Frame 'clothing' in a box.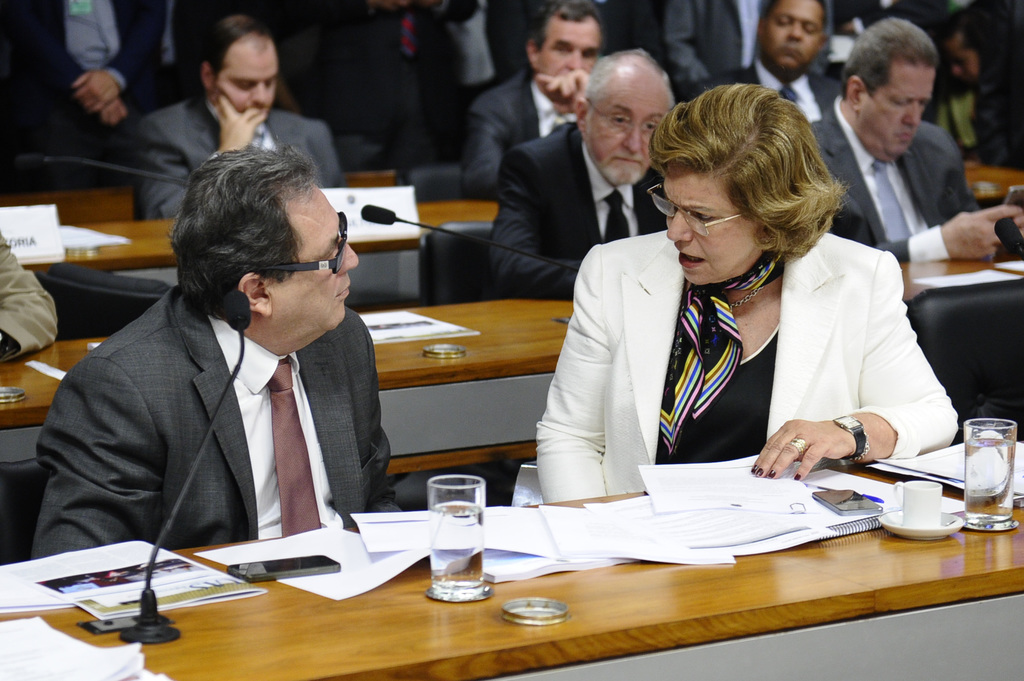
region(813, 86, 984, 272).
